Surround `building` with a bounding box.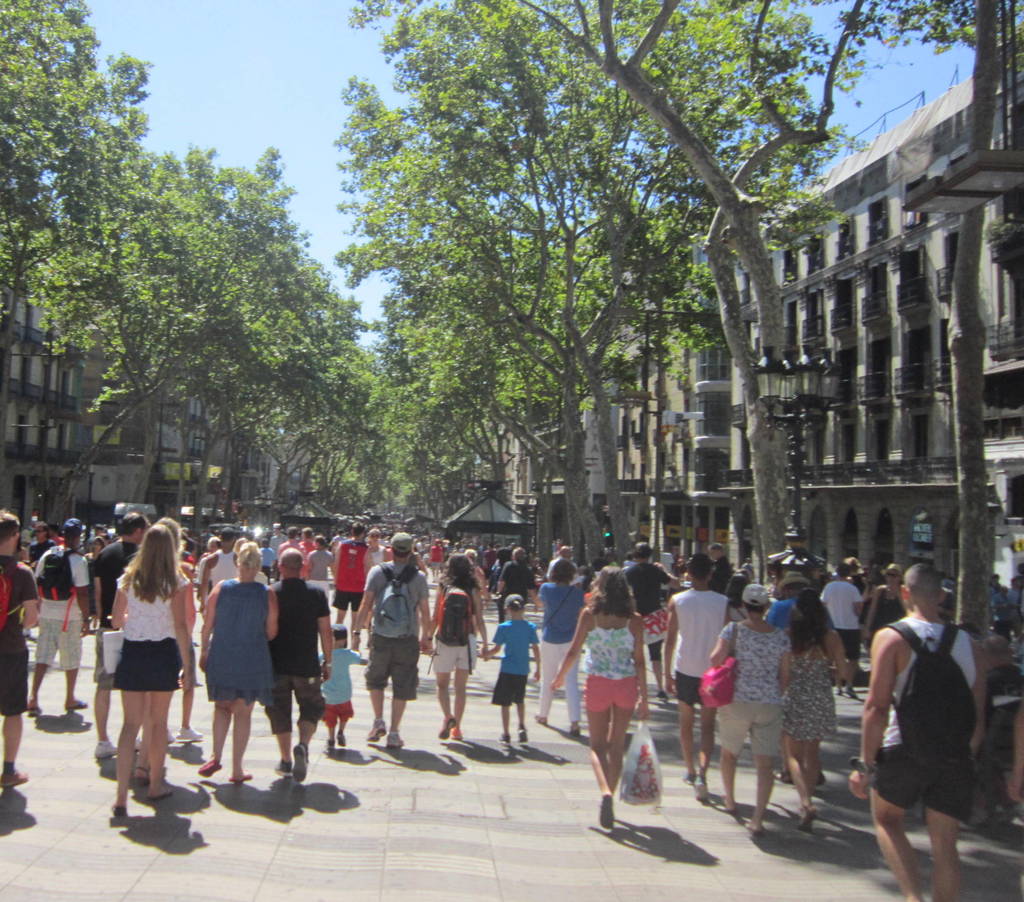
[504, 58, 1023, 648].
